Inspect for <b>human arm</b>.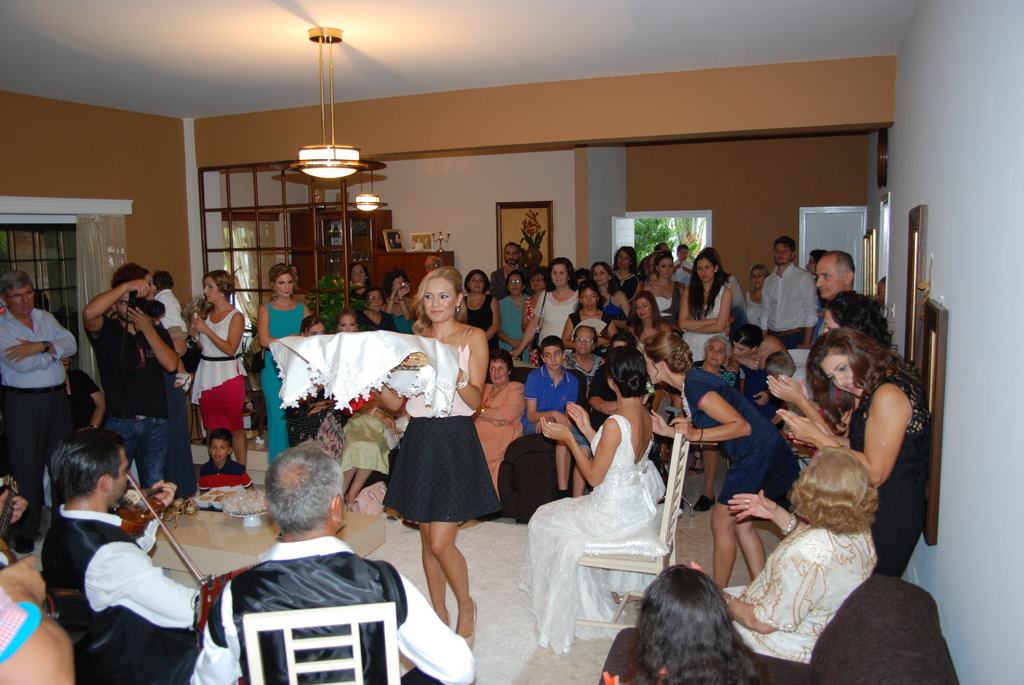
Inspection: (182, 574, 243, 684).
